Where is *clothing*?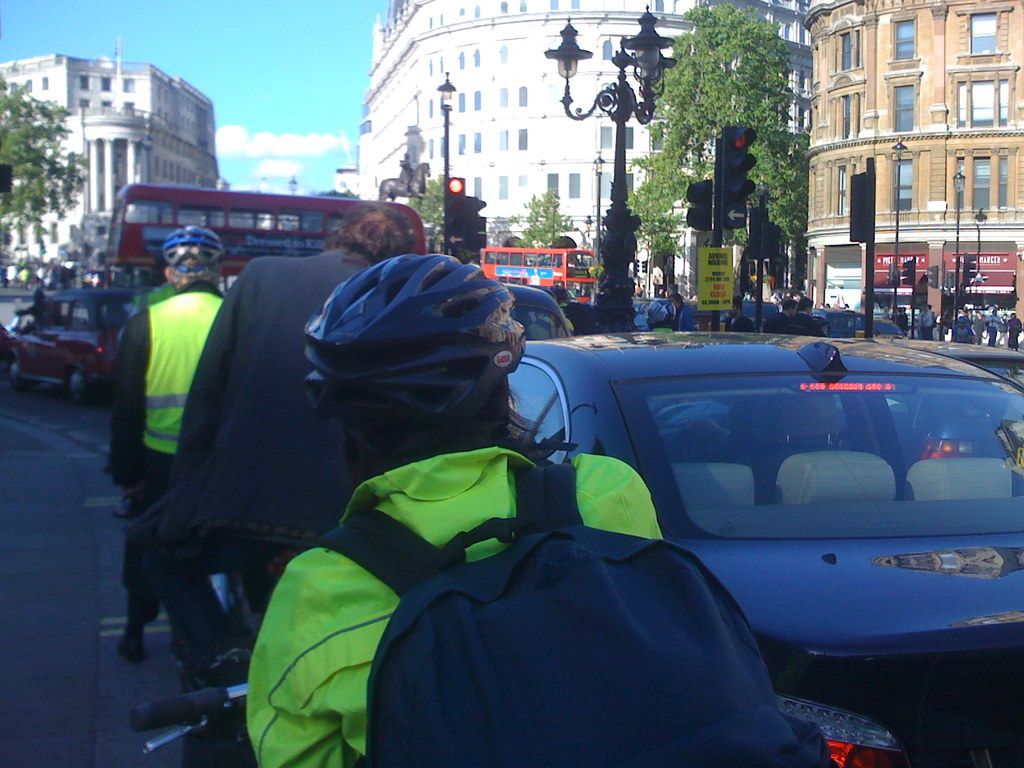
pyautogui.locateOnScreen(99, 282, 225, 628).
